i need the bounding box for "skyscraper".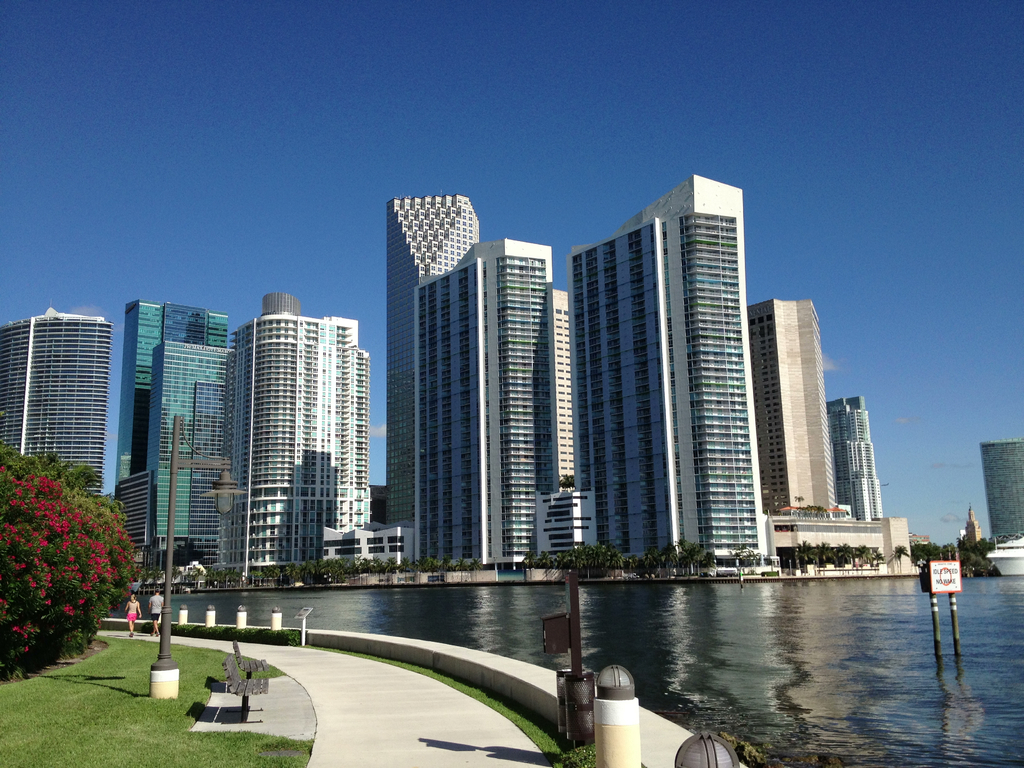
Here it is: locate(4, 306, 121, 502).
